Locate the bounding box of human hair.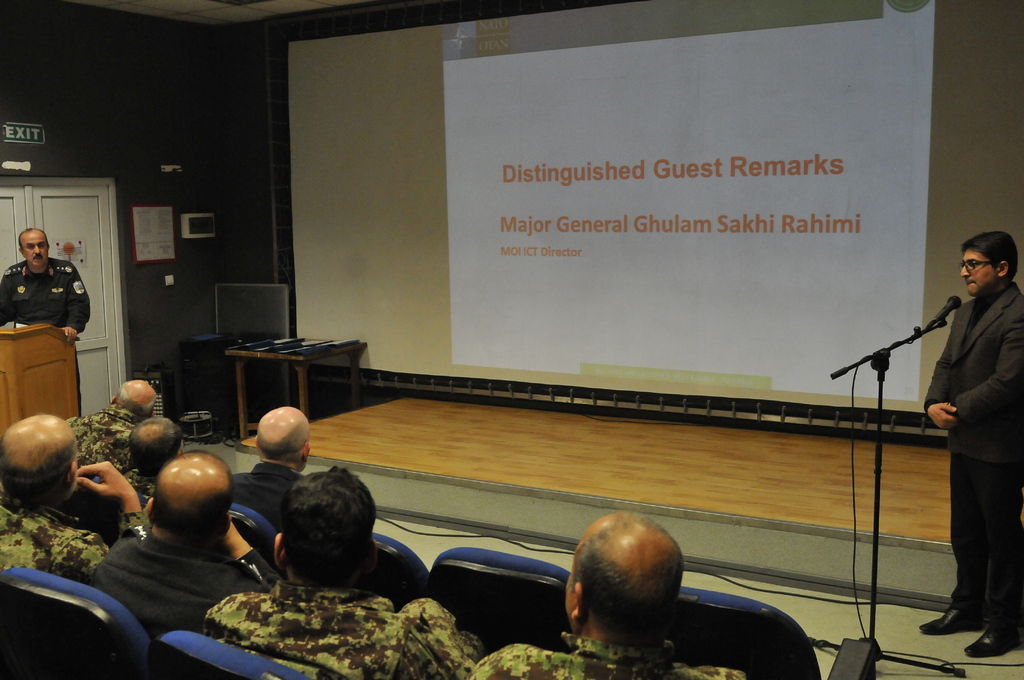
Bounding box: region(268, 486, 373, 585).
